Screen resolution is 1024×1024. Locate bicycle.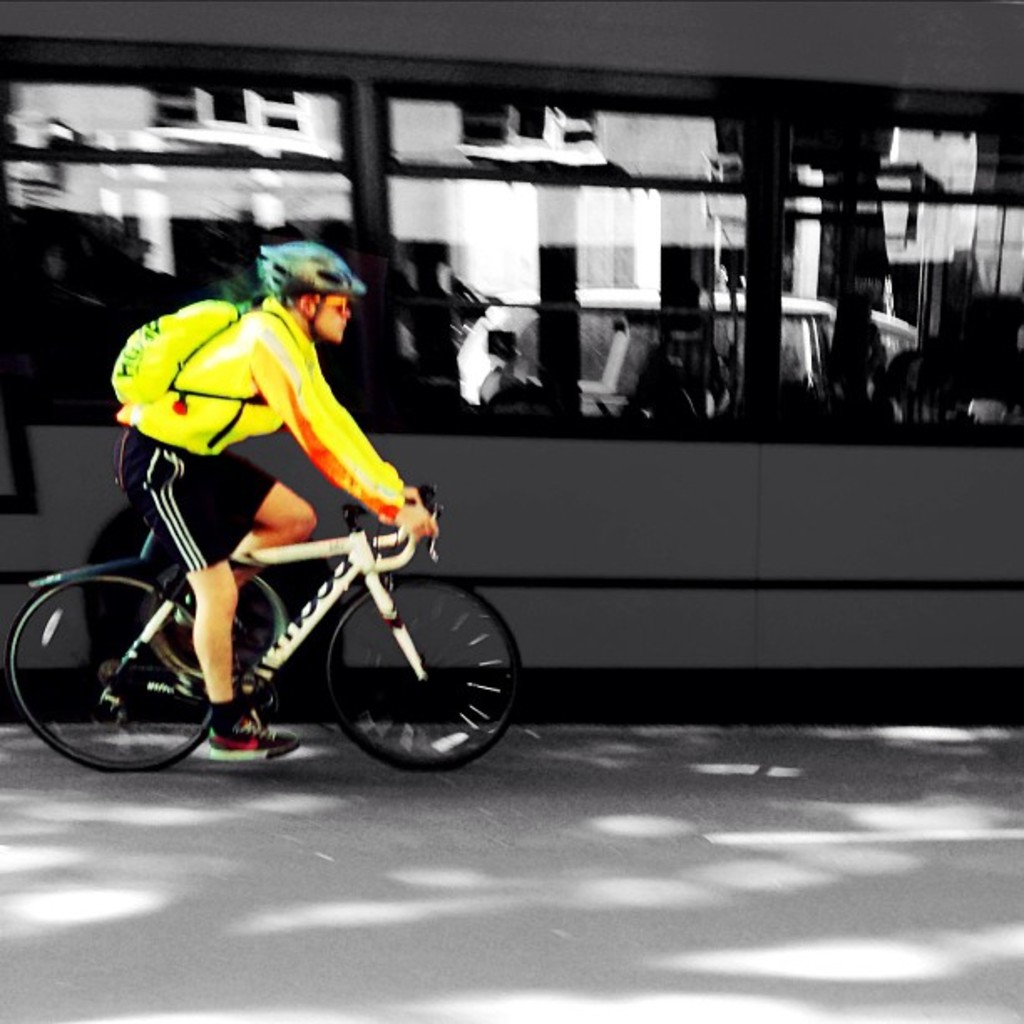
region(23, 442, 524, 781).
